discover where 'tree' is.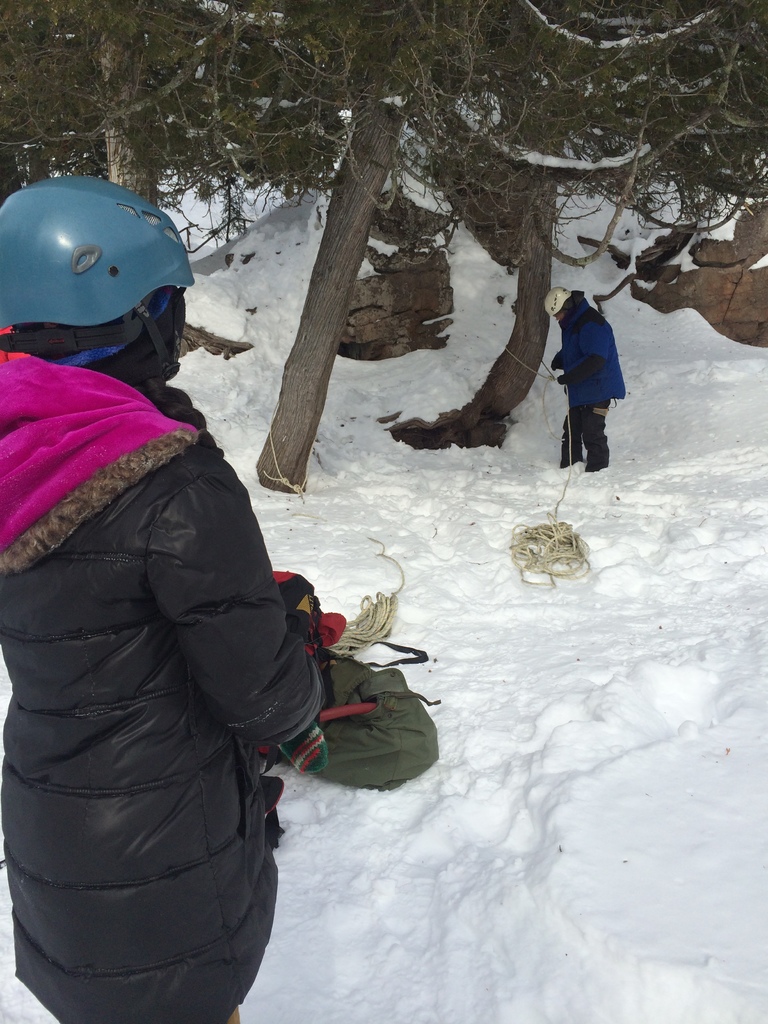
Discovered at [0,1,282,218].
